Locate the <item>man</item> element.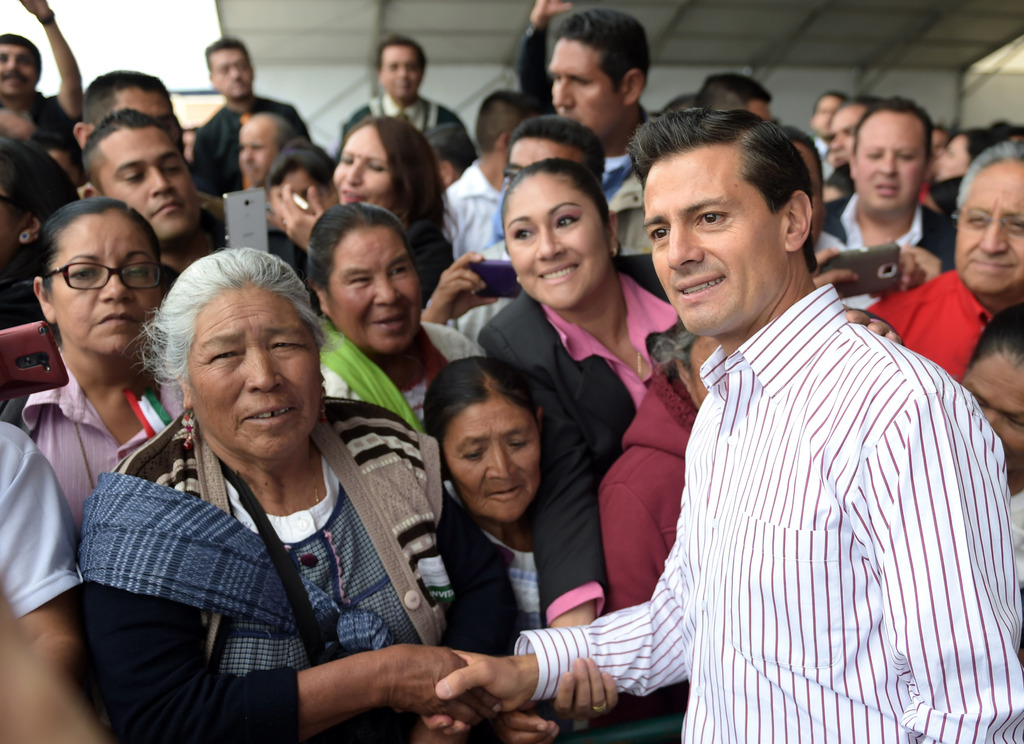
Element bbox: select_region(475, 114, 671, 309).
